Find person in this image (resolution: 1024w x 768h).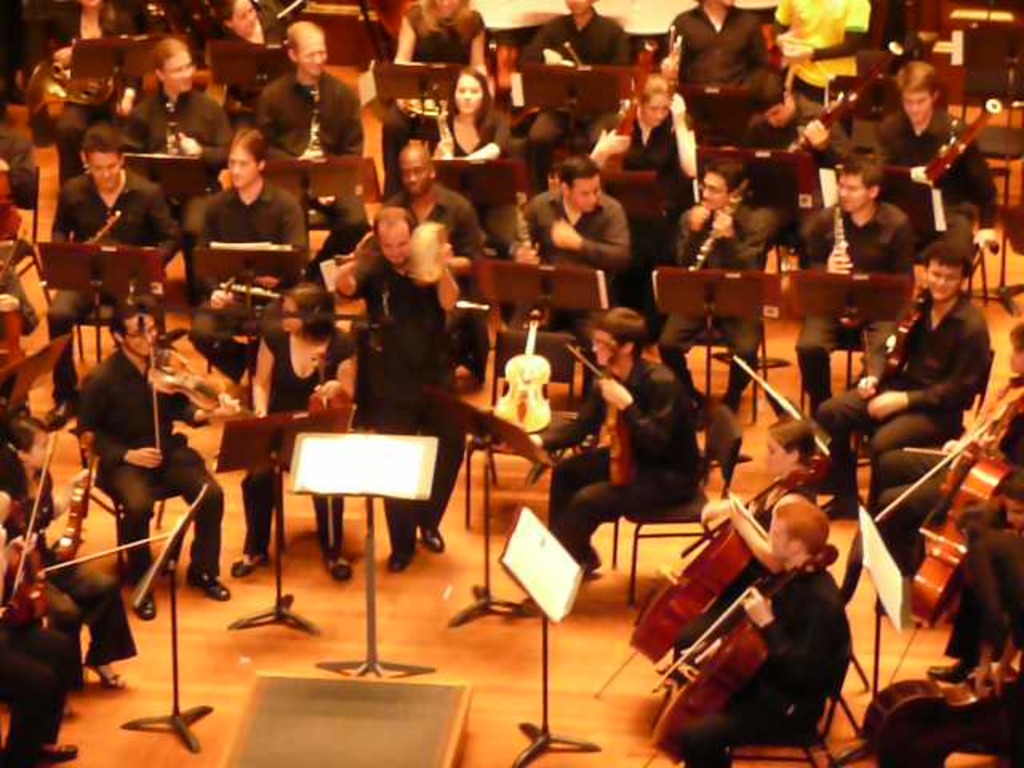
(333, 210, 469, 574).
